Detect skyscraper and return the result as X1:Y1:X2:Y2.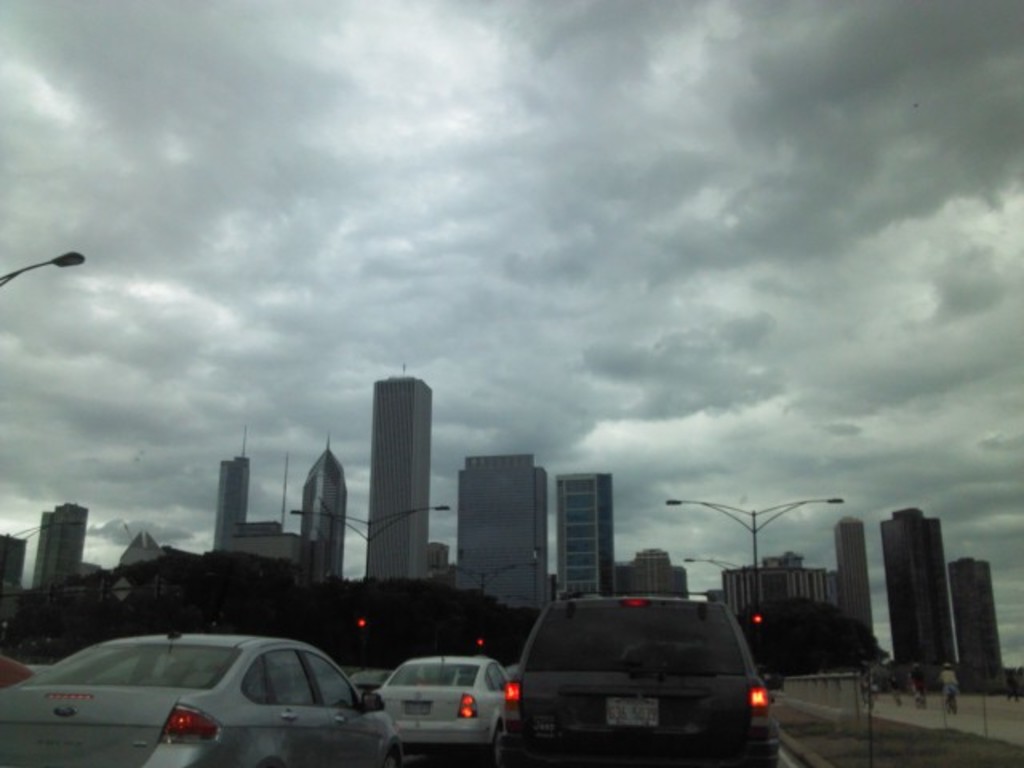
835:514:875:645.
